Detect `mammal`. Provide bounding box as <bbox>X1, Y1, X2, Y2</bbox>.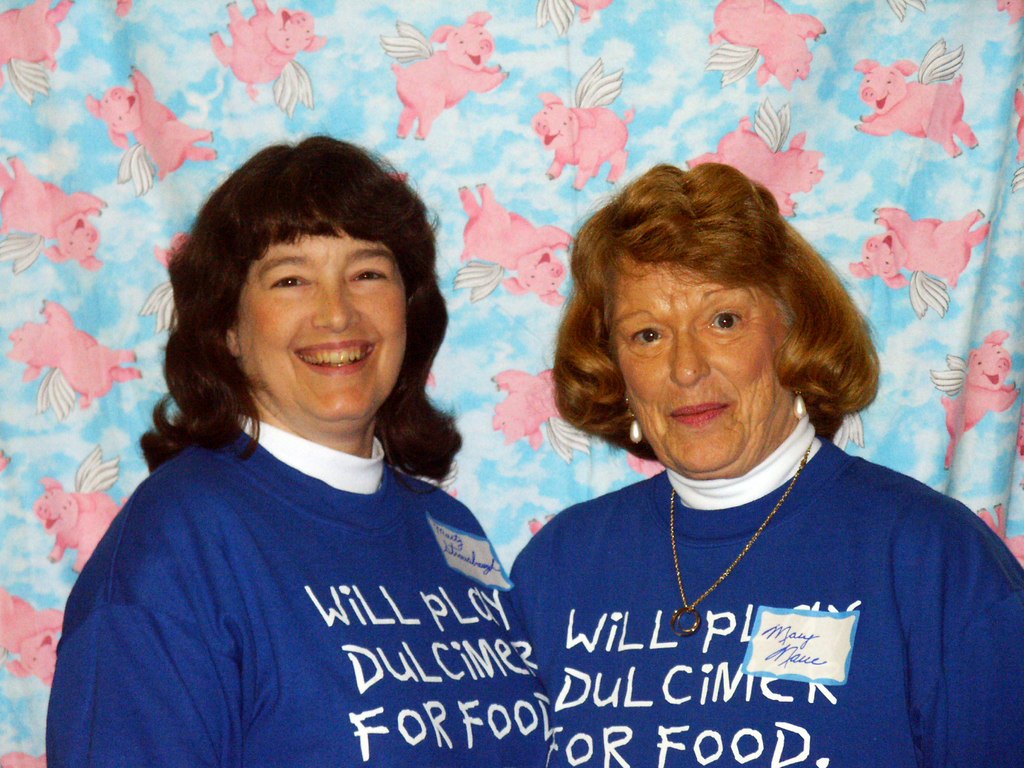
<bbox>976, 509, 1023, 564</bbox>.
